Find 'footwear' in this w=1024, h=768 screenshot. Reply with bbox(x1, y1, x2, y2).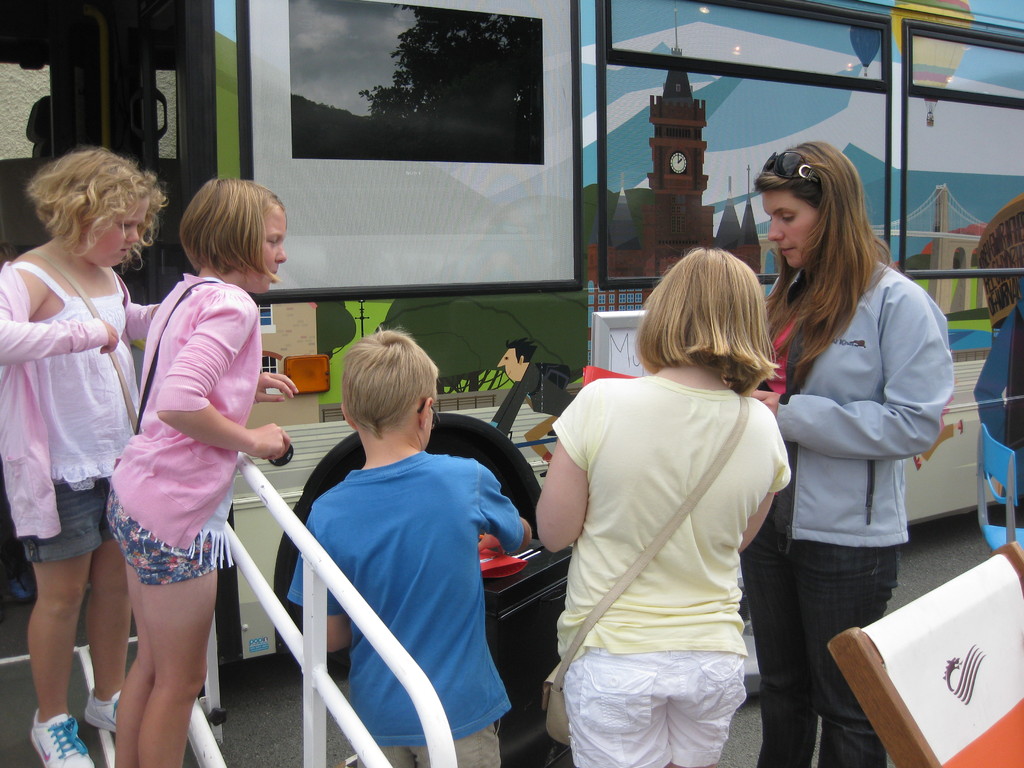
bbox(26, 711, 97, 767).
